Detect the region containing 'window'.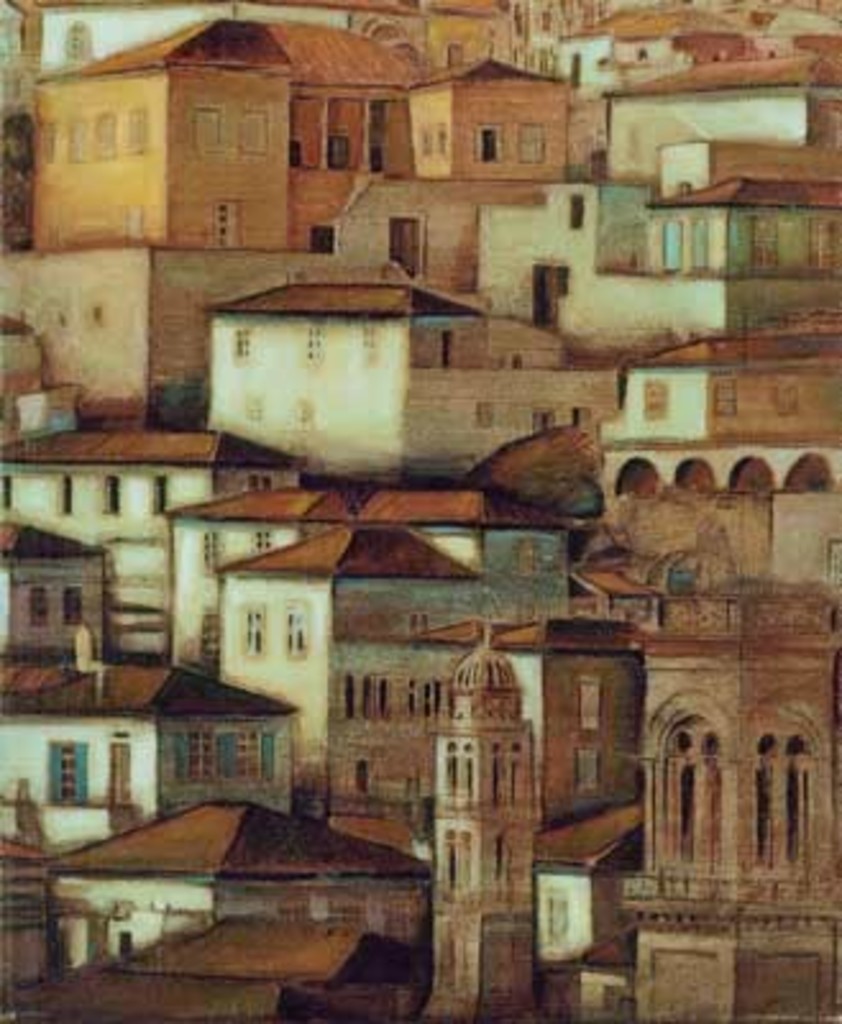
(563,44,576,97).
